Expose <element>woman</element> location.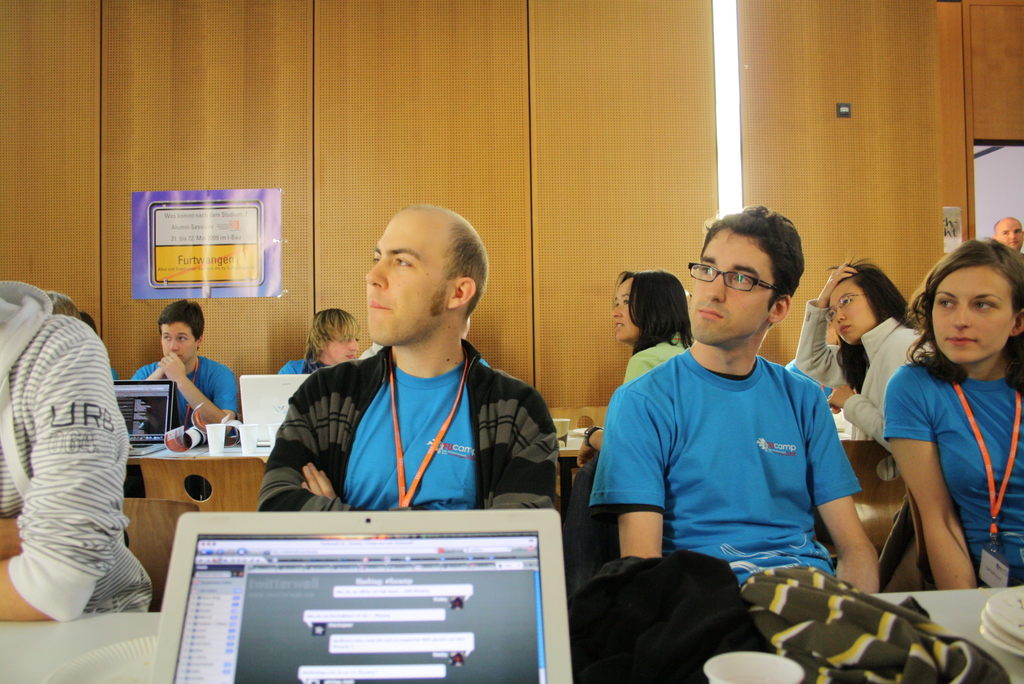
Exposed at 575,271,696,494.
